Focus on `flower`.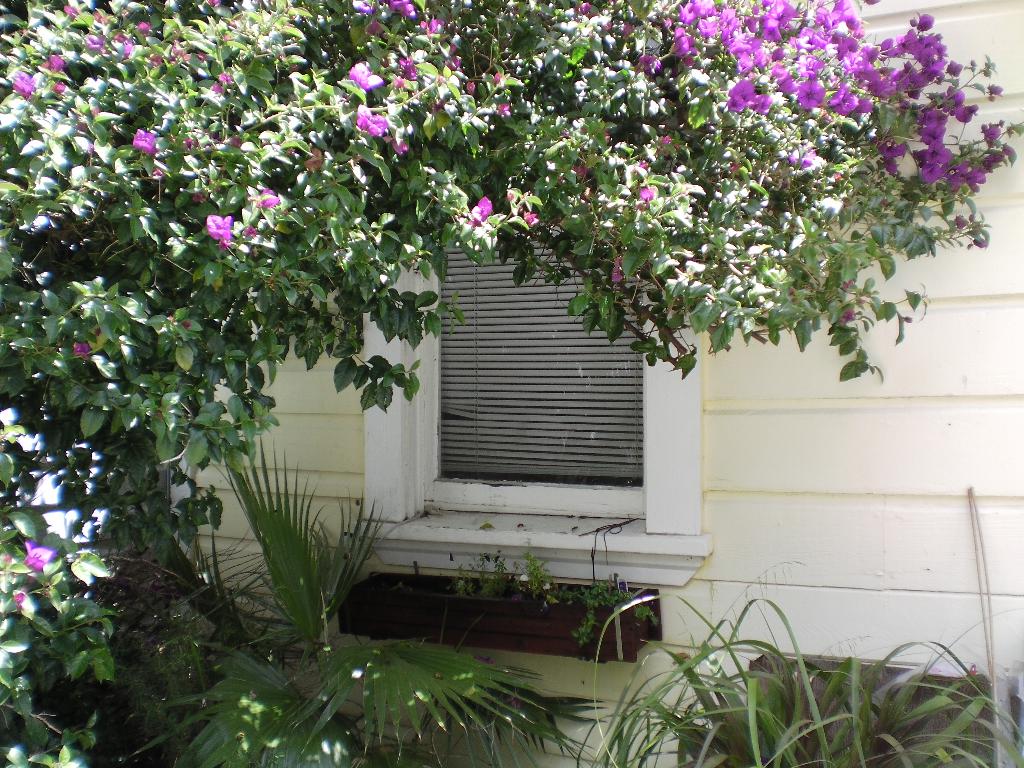
Focused at (110,28,134,56).
